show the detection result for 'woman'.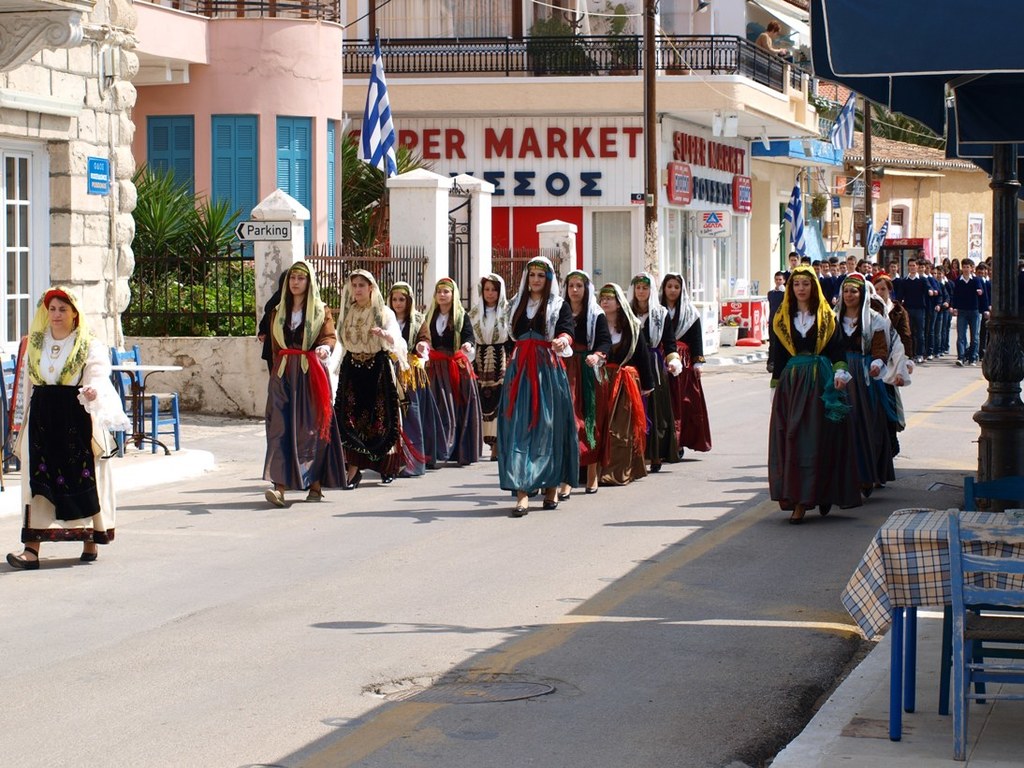
{"left": 14, "top": 284, "right": 112, "bottom": 559}.
